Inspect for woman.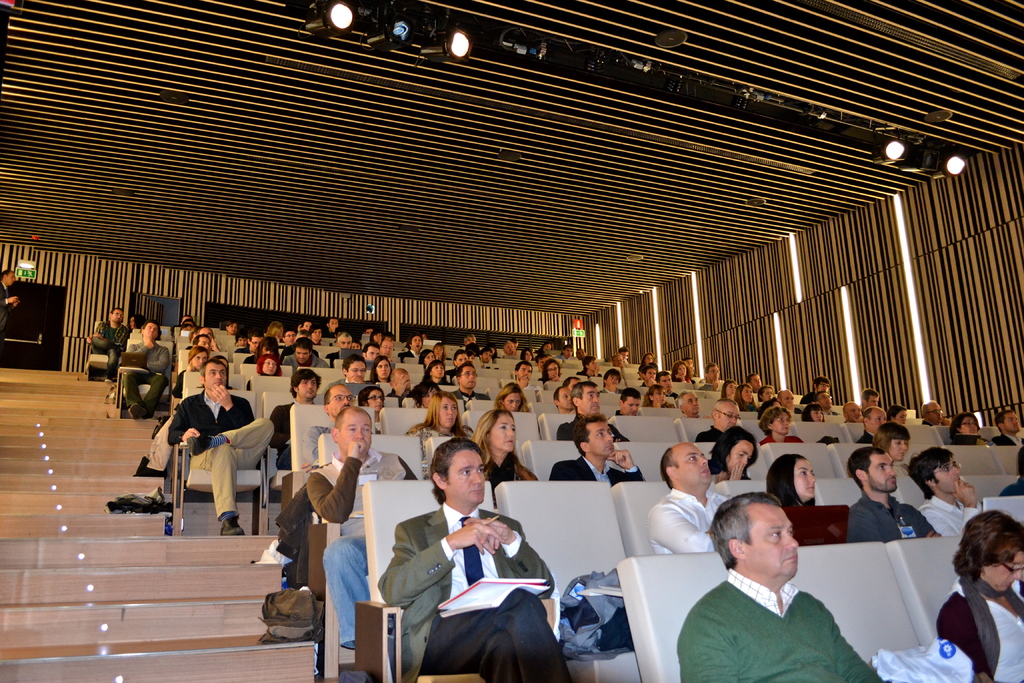
Inspection: l=873, t=423, r=913, b=473.
